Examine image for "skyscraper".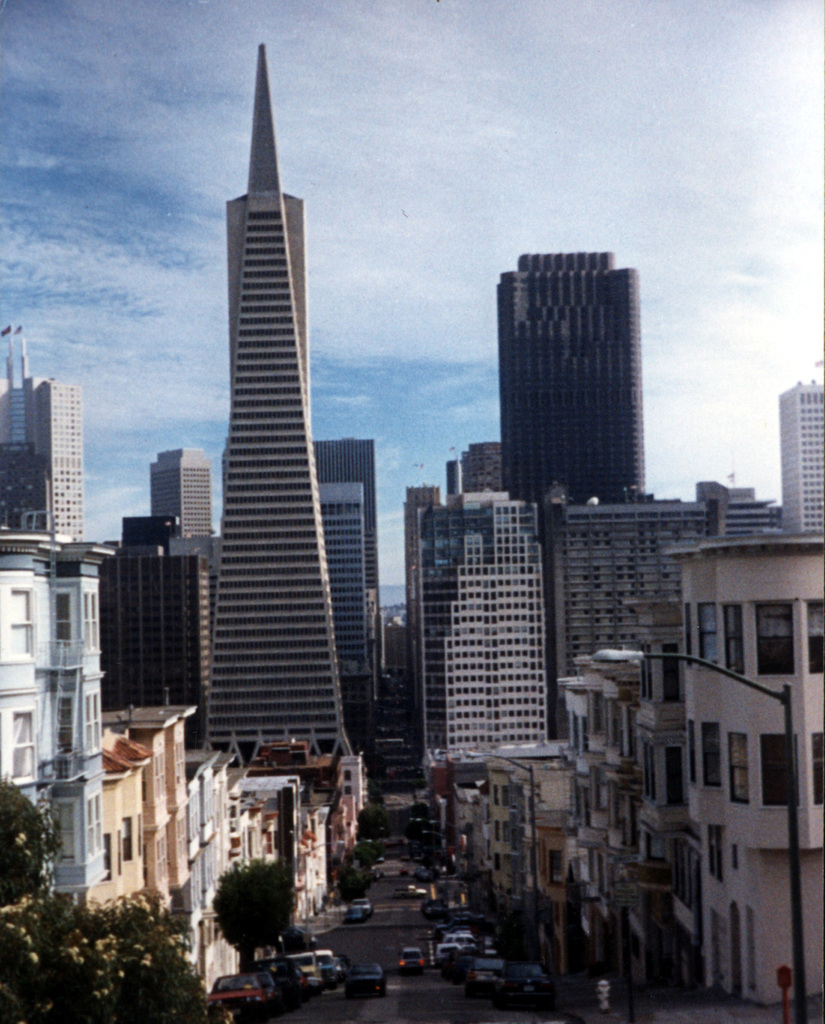
Examination result: {"x1": 103, "y1": 703, "x2": 206, "y2": 958}.
